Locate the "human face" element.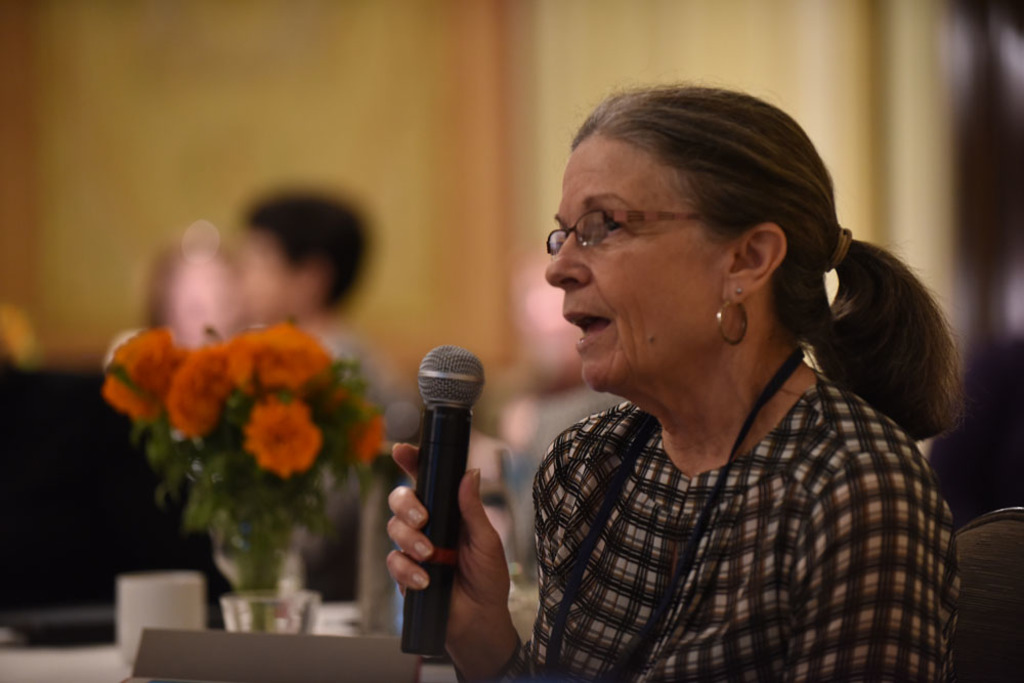
Element bbox: (x1=542, y1=137, x2=735, y2=391).
